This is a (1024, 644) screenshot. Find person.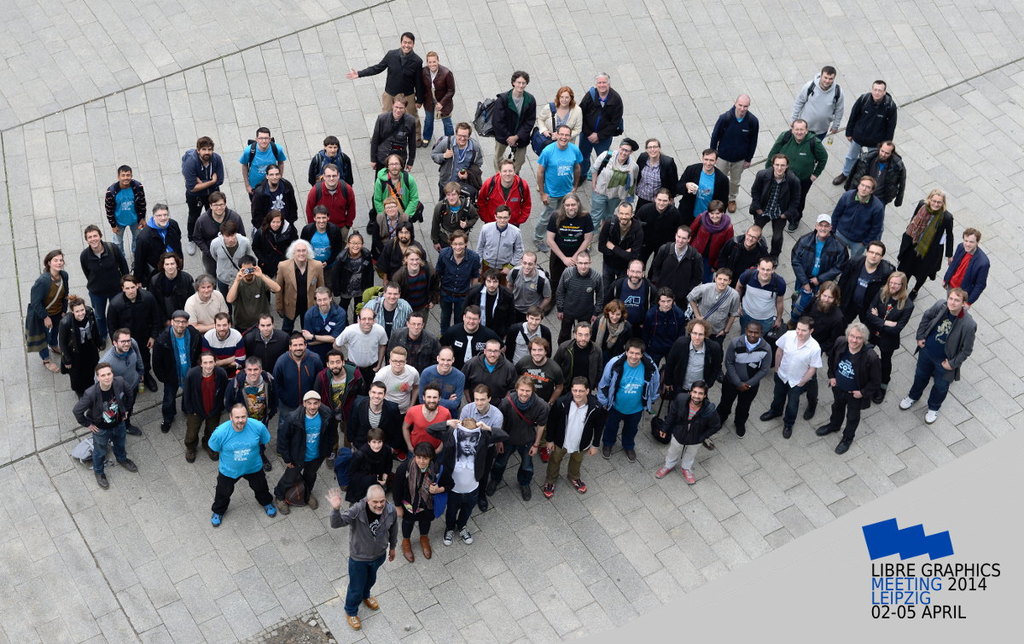
Bounding box: locate(219, 252, 288, 331).
